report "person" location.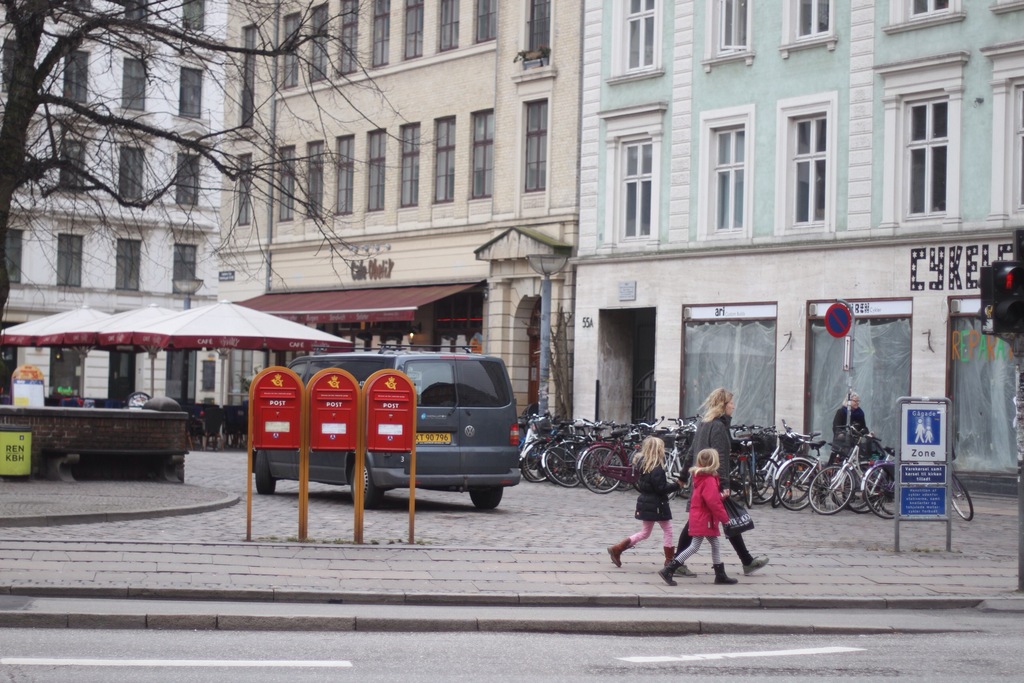
Report: l=661, t=450, r=739, b=587.
